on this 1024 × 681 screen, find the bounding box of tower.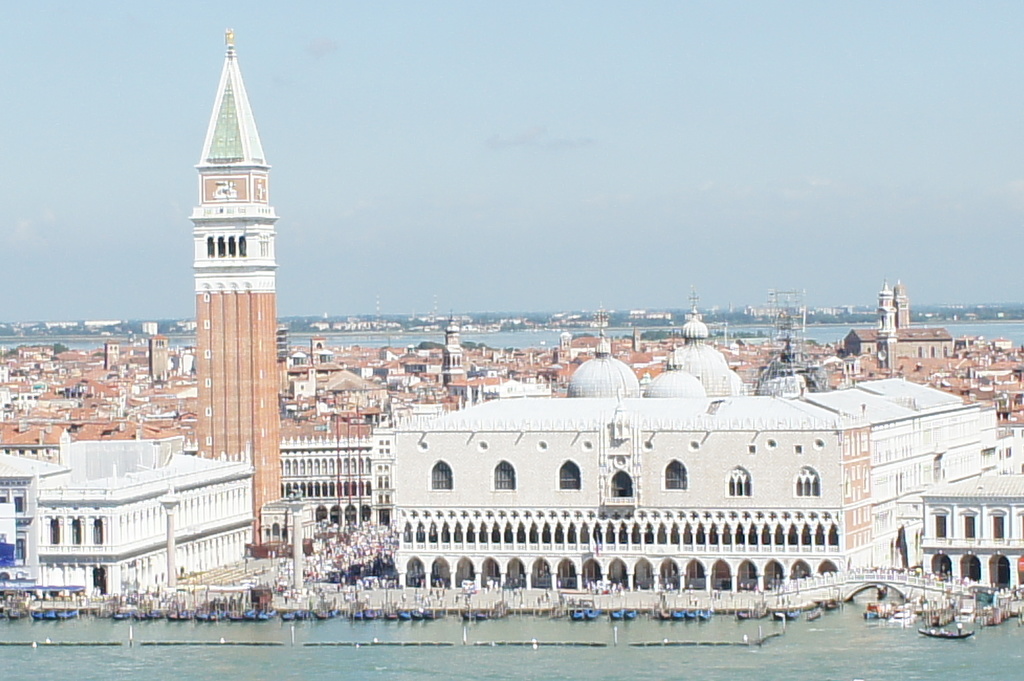
Bounding box: [559,326,581,381].
